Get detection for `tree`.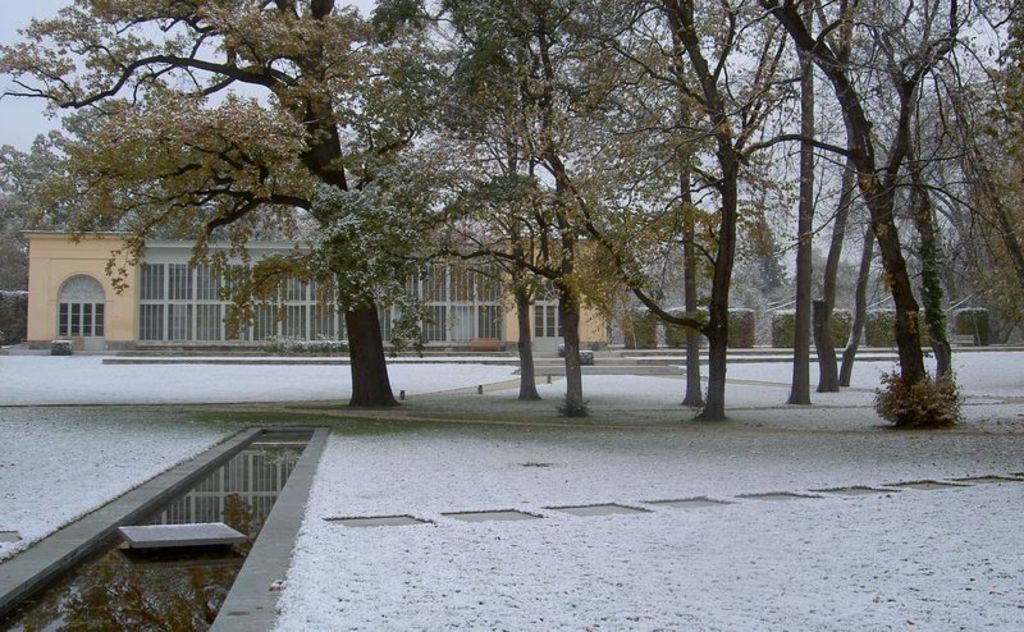
Detection: 0/0/406/409.
